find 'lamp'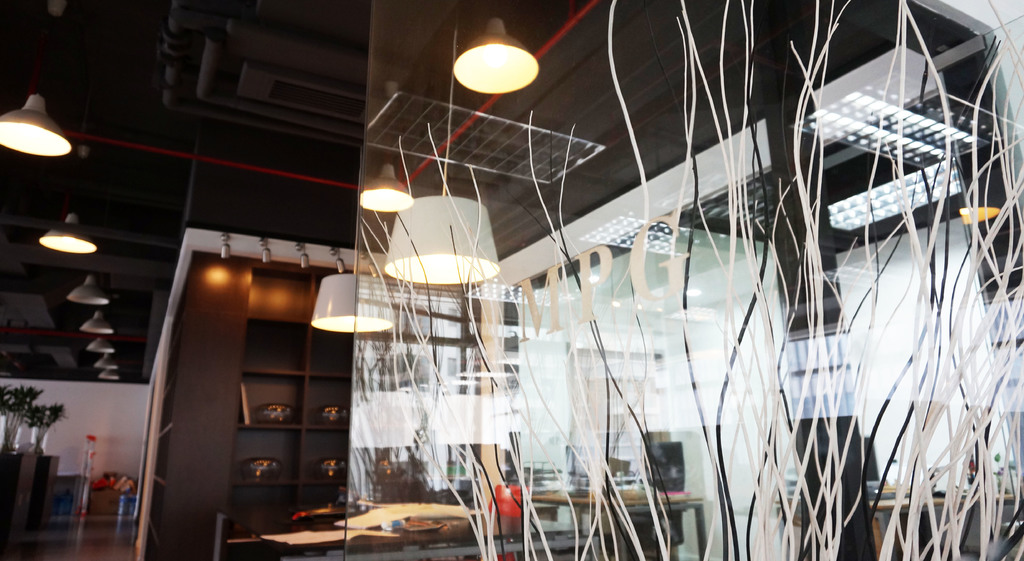
box=[37, 140, 99, 259]
